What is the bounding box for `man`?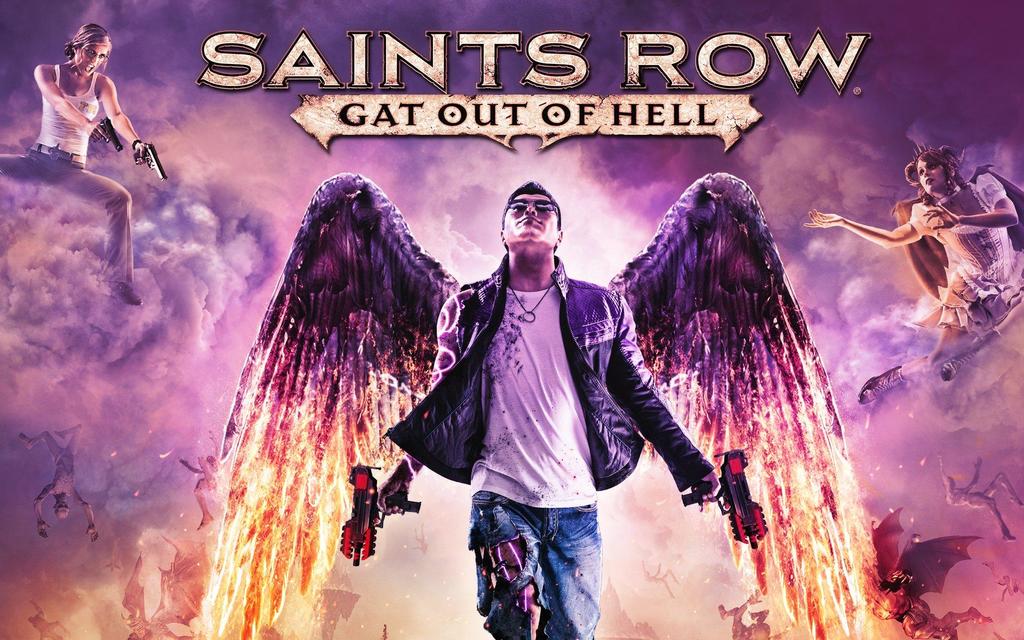
[193,168,879,639].
